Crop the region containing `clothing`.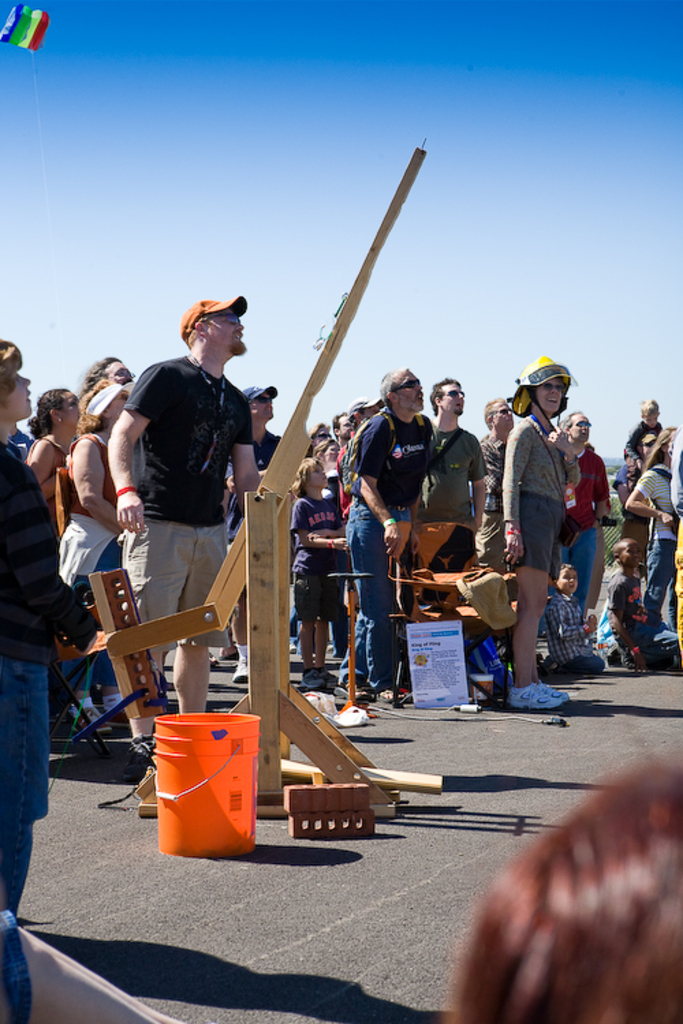
Crop region: {"x1": 623, "y1": 459, "x2": 682, "y2": 613}.
